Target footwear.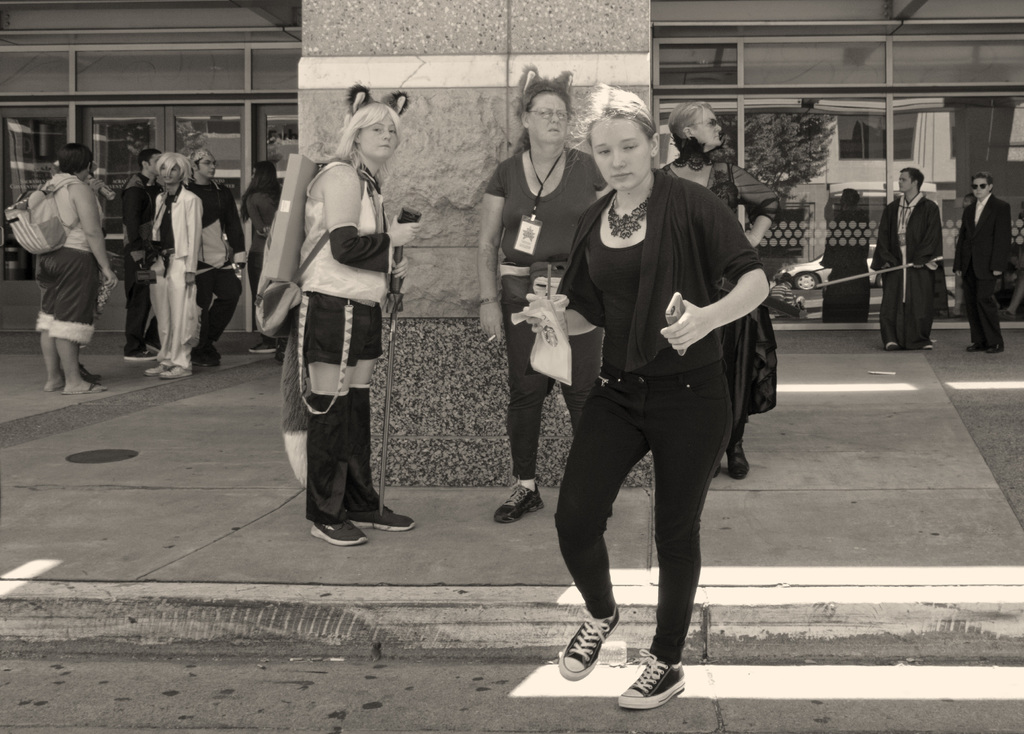
Target region: x1=307 y1=512 x2=371 y2=549.
